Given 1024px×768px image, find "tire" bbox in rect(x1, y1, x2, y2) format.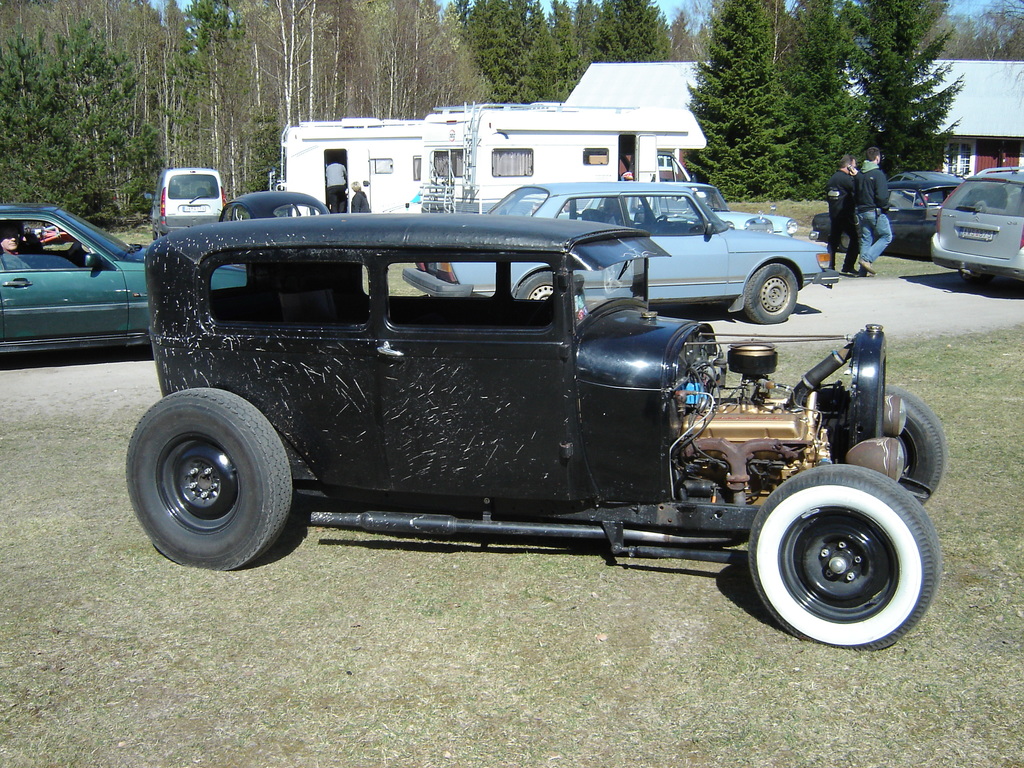
rect(124, 385, 294, 572).
